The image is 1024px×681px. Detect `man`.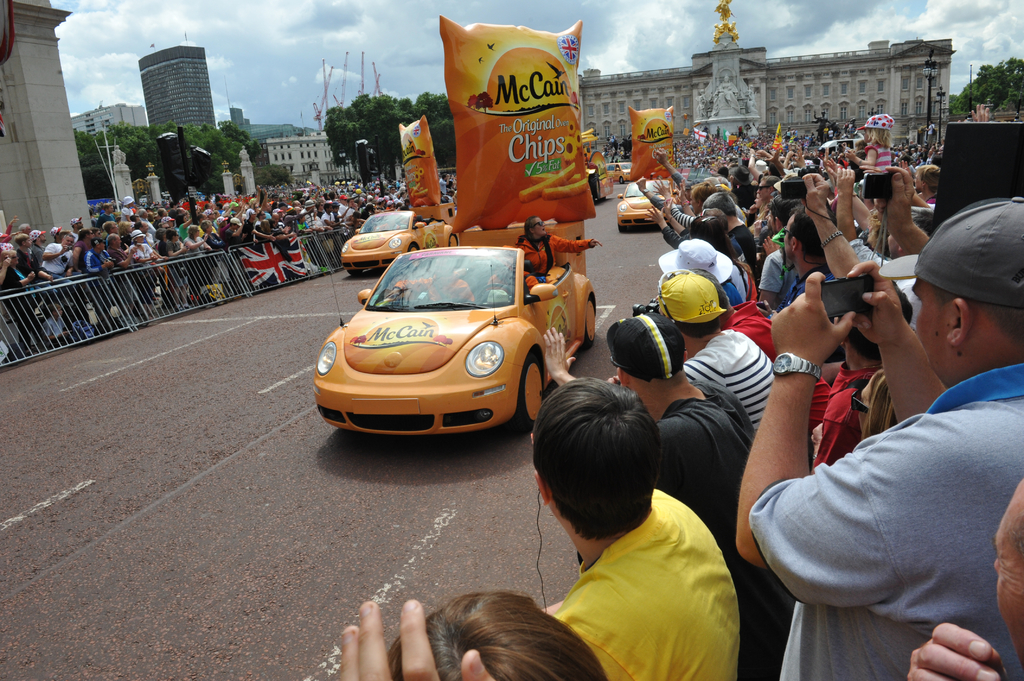
Detection: box=[702, 190, 761, 270].
